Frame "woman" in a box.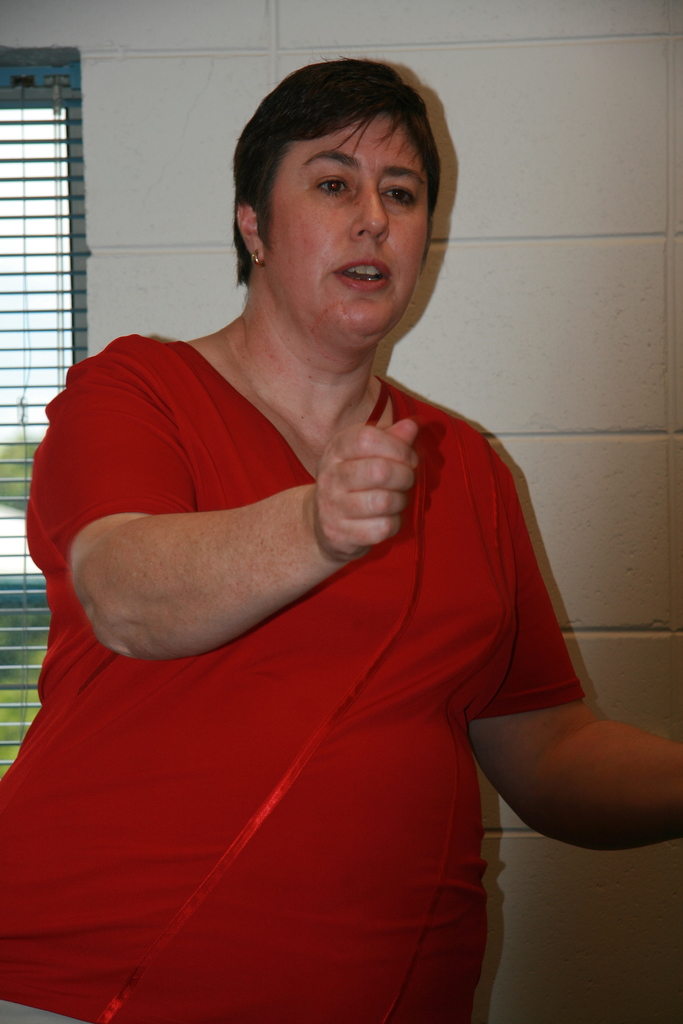
(left=37, top=32, right=586, bottom=1021).
